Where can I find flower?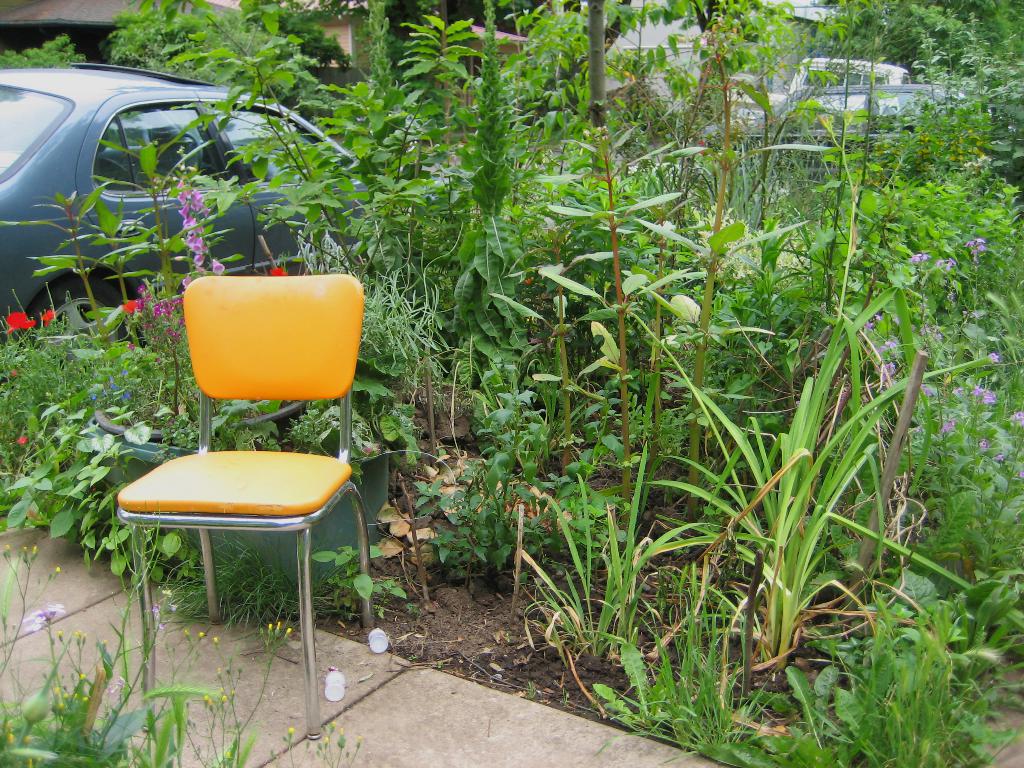
You can find it at region(38, 302, 51, 331).
